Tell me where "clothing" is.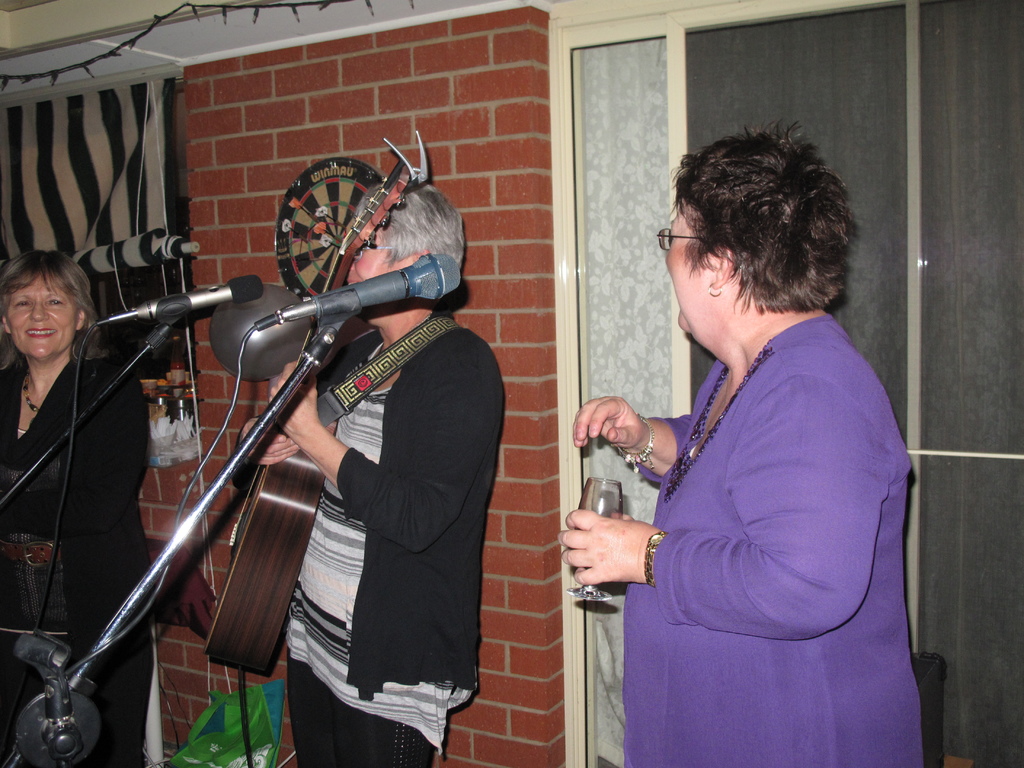
"clothing" is at bbox(0, 352, 150, 767).
